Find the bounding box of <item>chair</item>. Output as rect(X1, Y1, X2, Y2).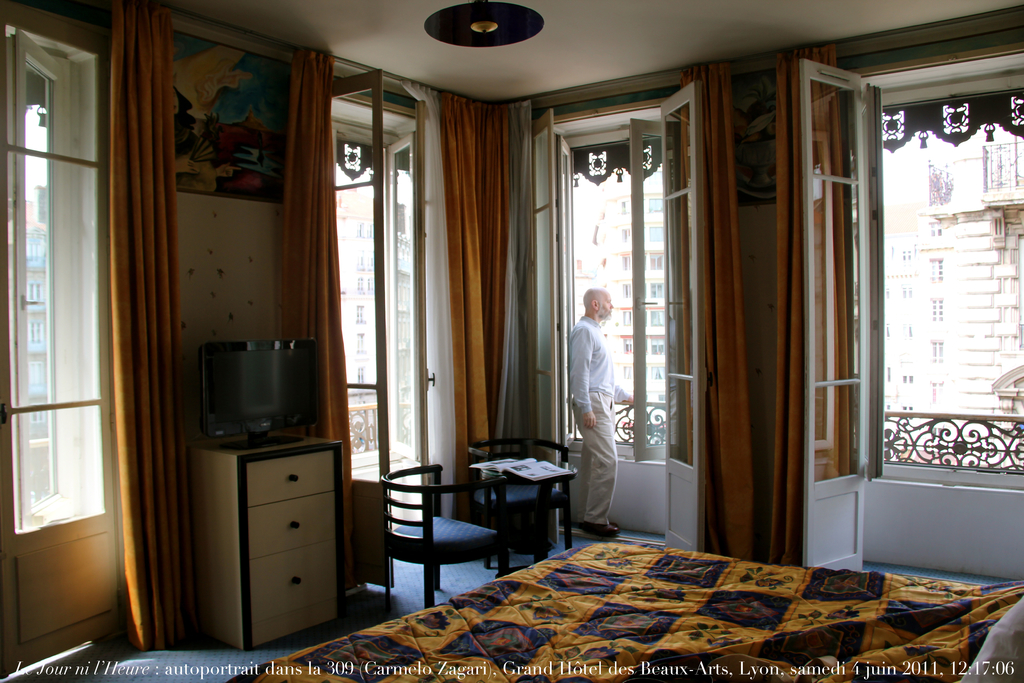
rect(356, 462, 502, 607).
